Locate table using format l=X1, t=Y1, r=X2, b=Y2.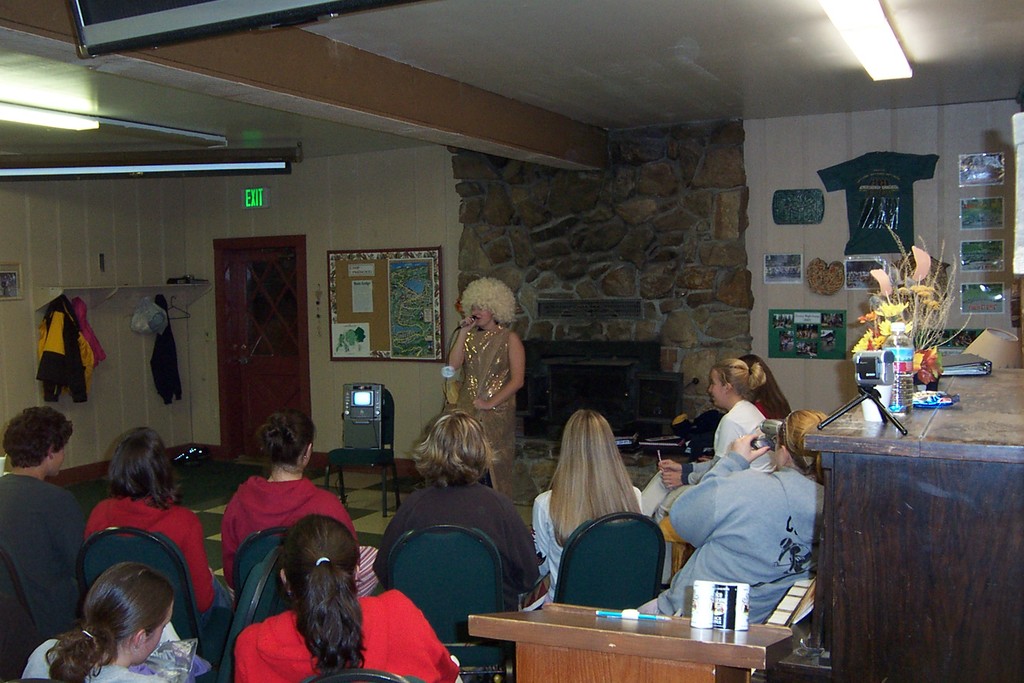
l=816, t=357, r=1002, b=682.
